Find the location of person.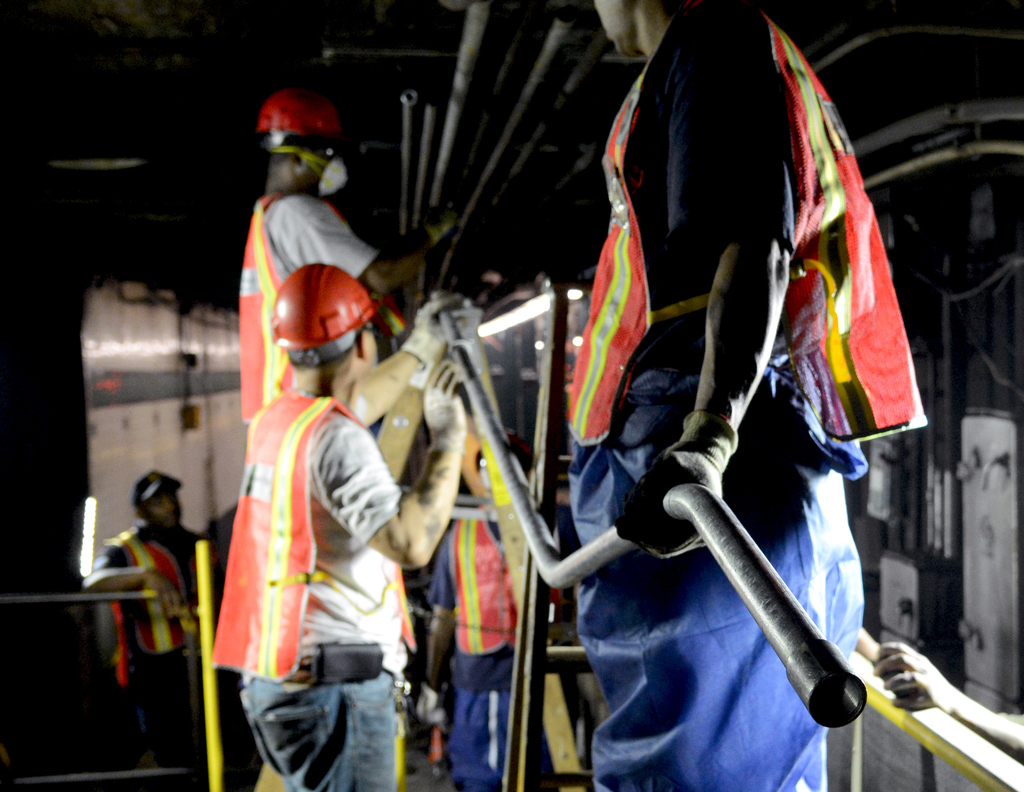
Location: 221 270 499 789.
